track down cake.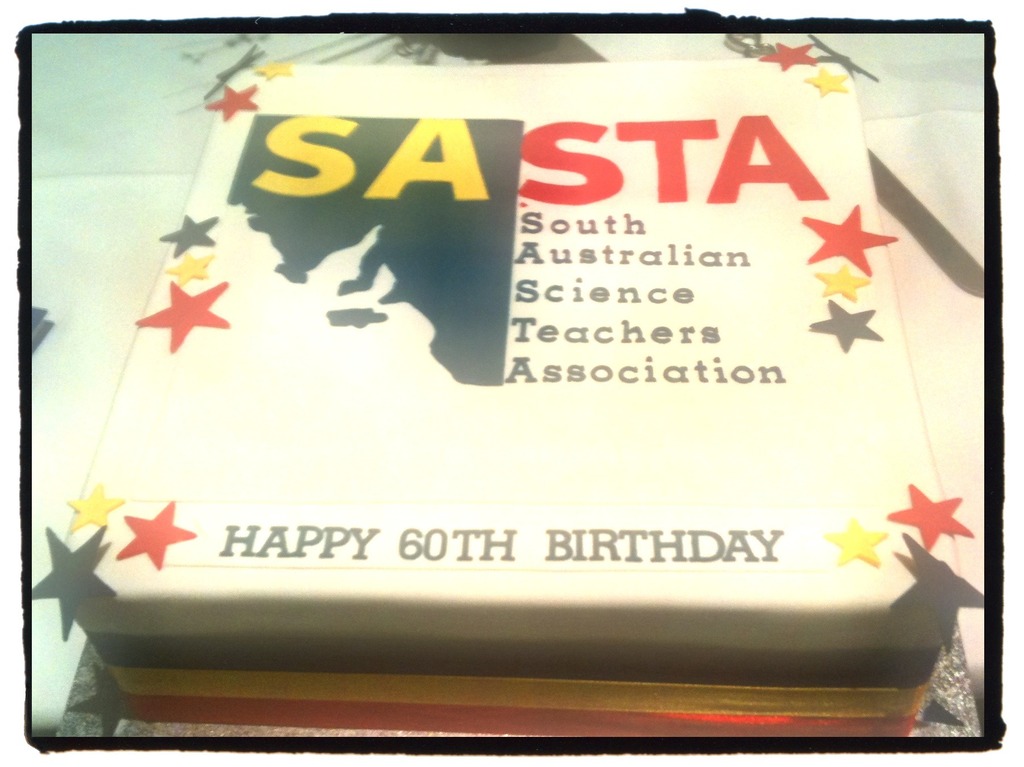
Tracked to 26, 38, 988, 741.
